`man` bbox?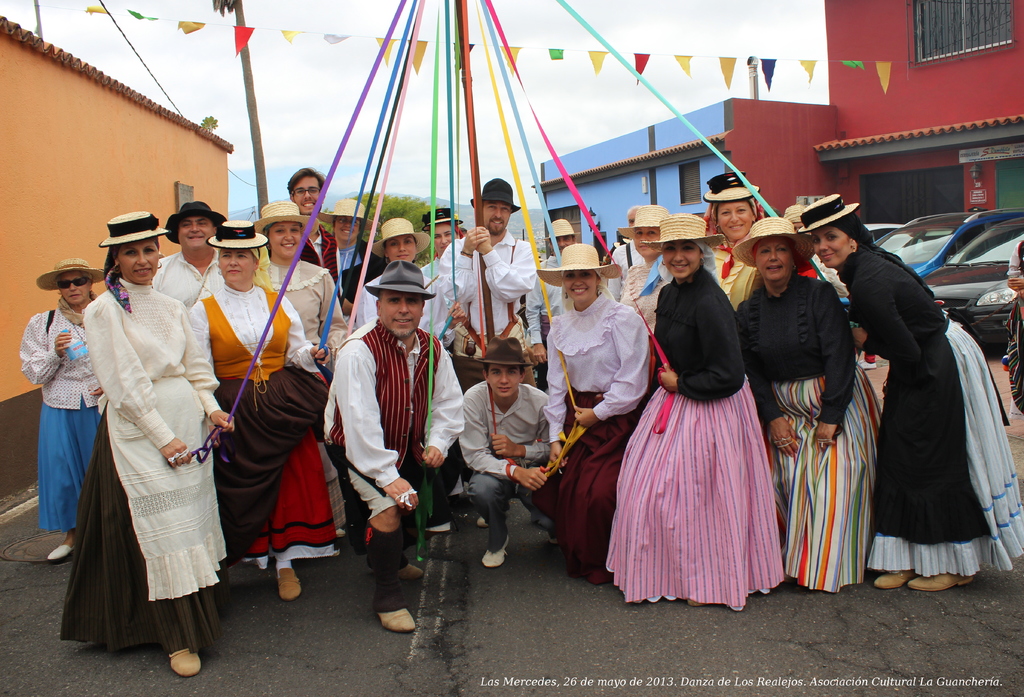
{"x1": 416, "y1": 200, "x2": 467, "y2": 280}
